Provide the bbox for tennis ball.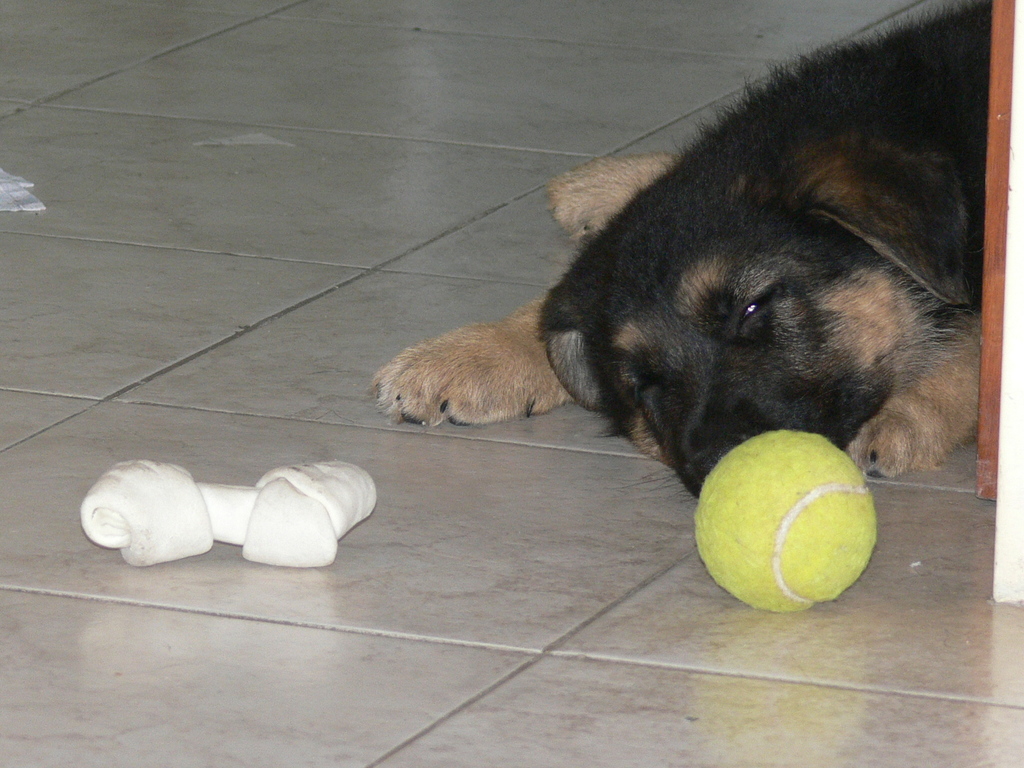
rect(694, 430, 877, 614).
